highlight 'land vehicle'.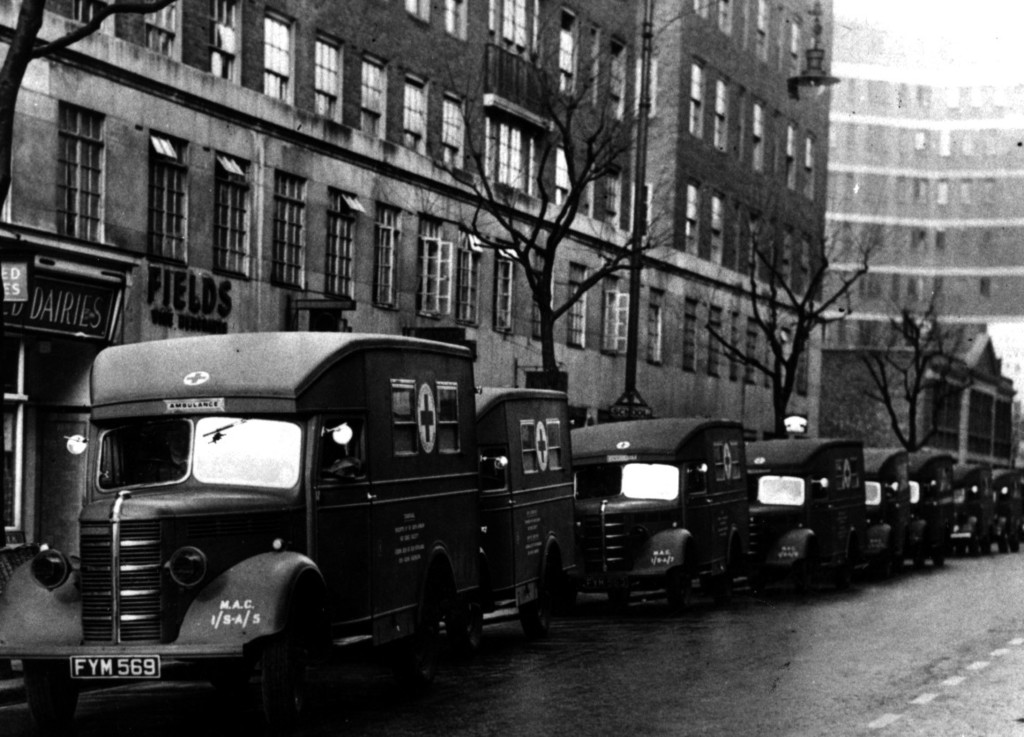
Highlighted region: [left=861, top=441, right=911, bottom=577].
